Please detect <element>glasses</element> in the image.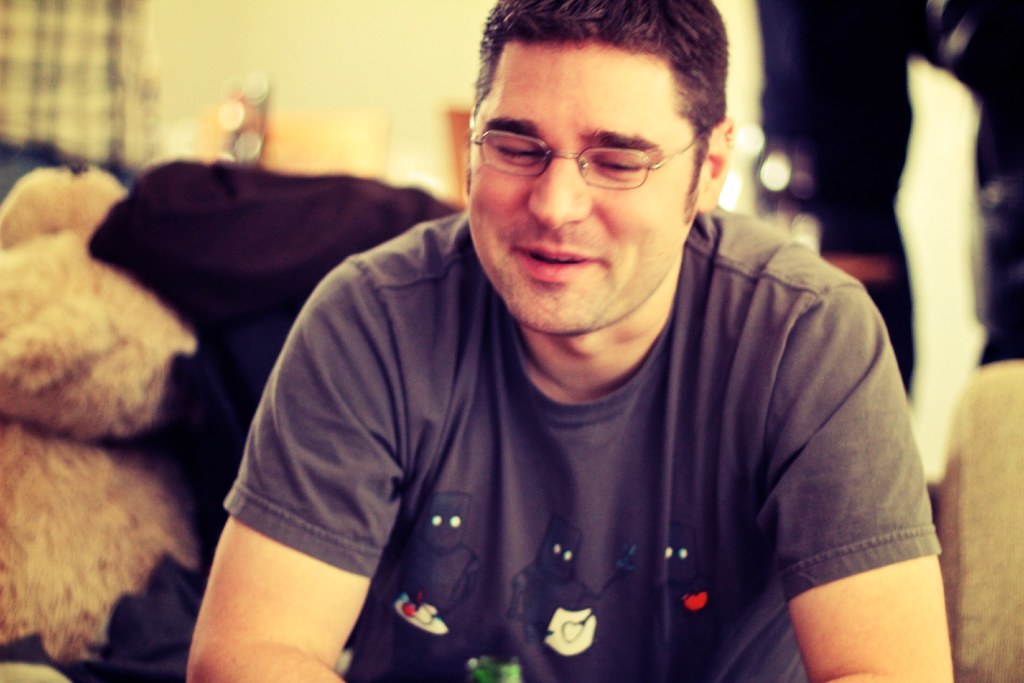
x1=479 y1=113 x2=716 y2=187.
